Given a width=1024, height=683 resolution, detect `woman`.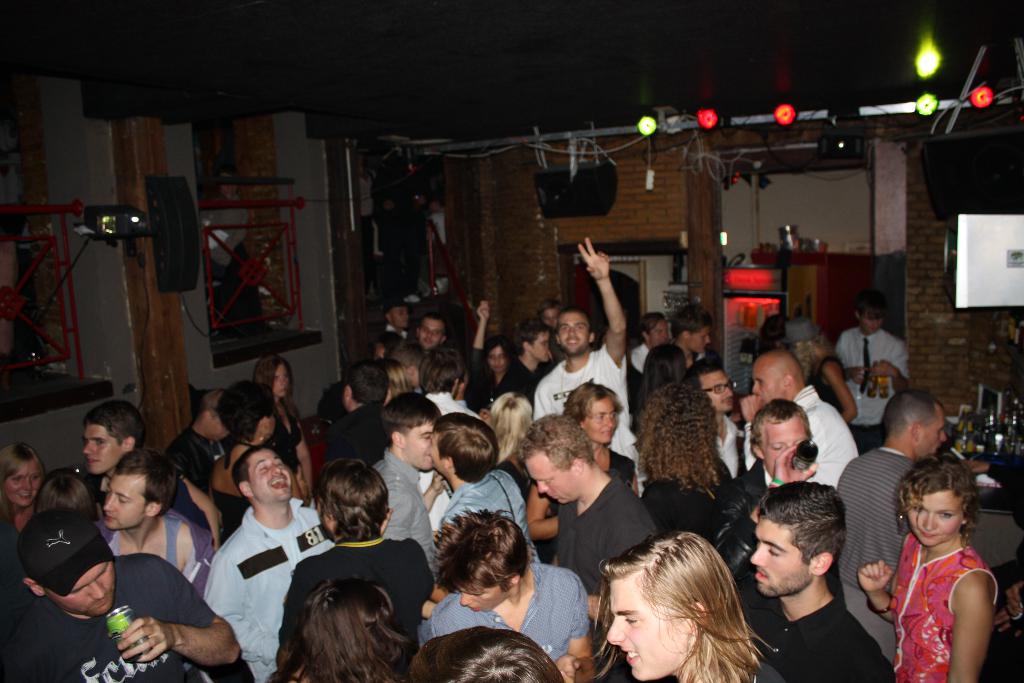
[457, 333, 520, 409].
